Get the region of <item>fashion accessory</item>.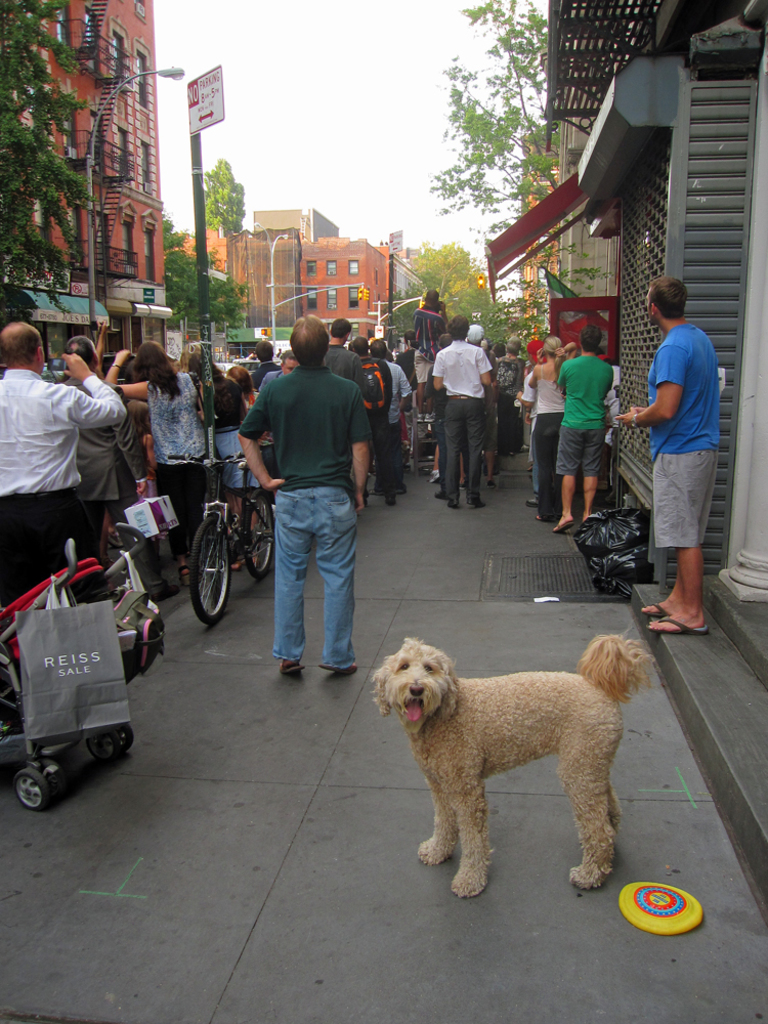
{"x1": 423, "y1": 466, "x2": 438, "y2": 485}.
